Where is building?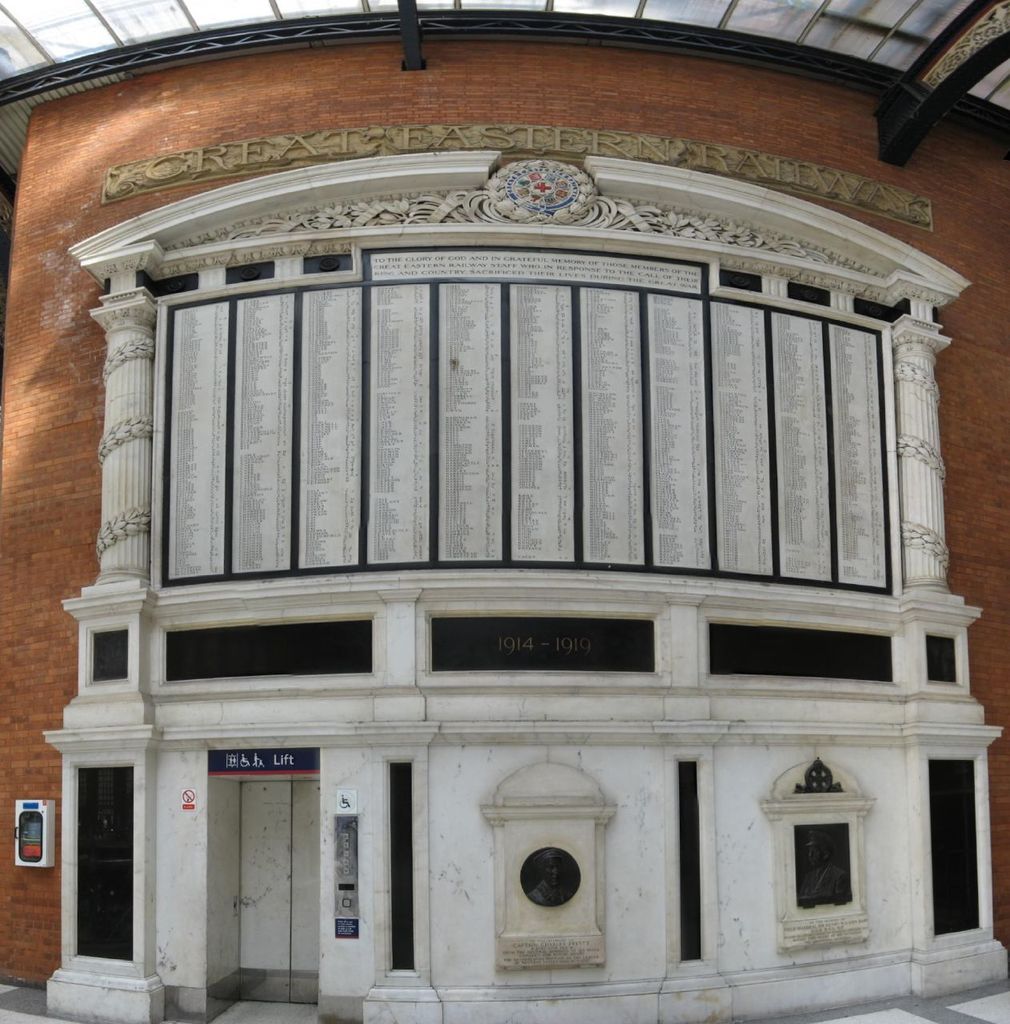
left=0, top=0, right=1009, bottom=1023.
